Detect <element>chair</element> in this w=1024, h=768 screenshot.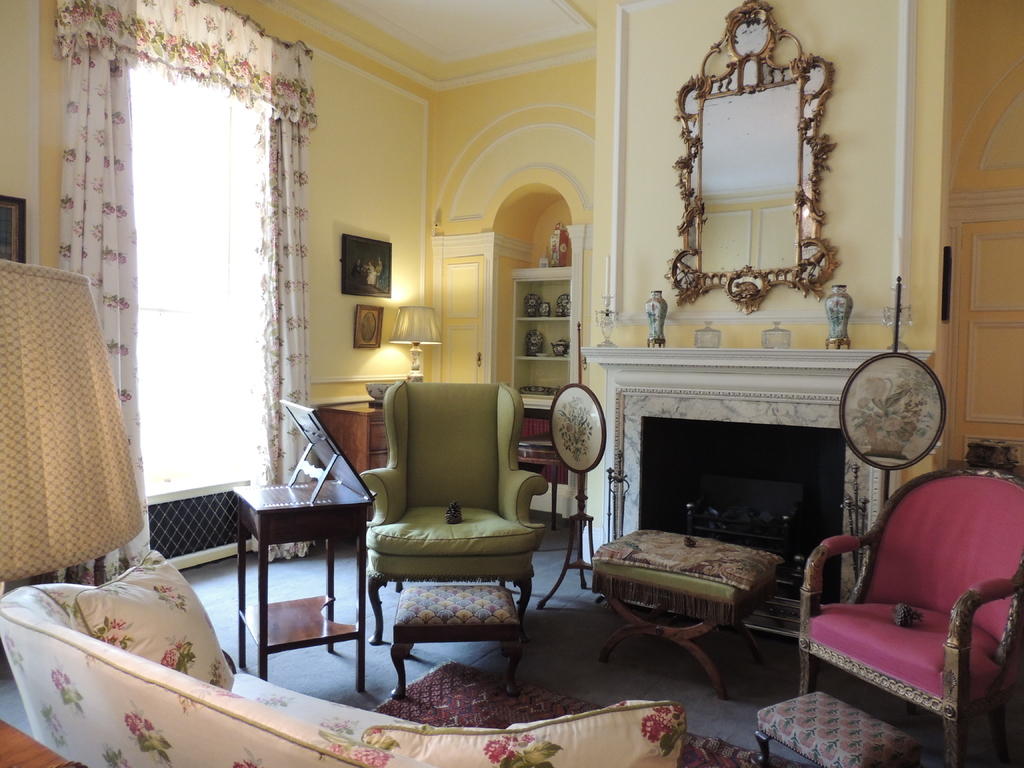
Detection: <region>794, 468, 1023, 767</region>.
